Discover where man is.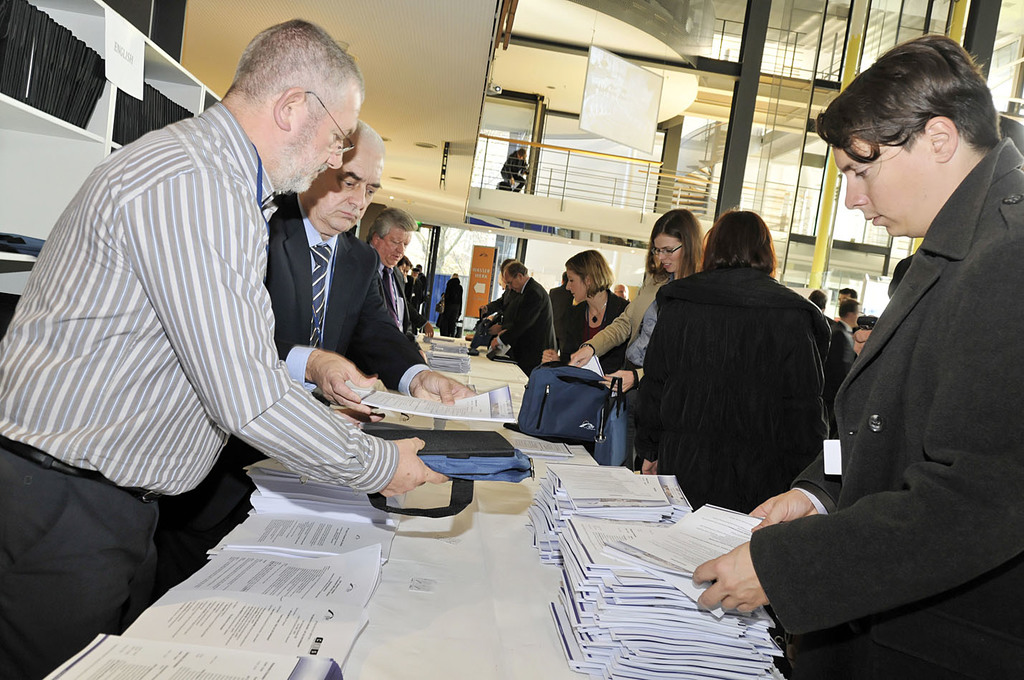
Discovered at [x1=156, y1=118, x2=477, y2=595].
